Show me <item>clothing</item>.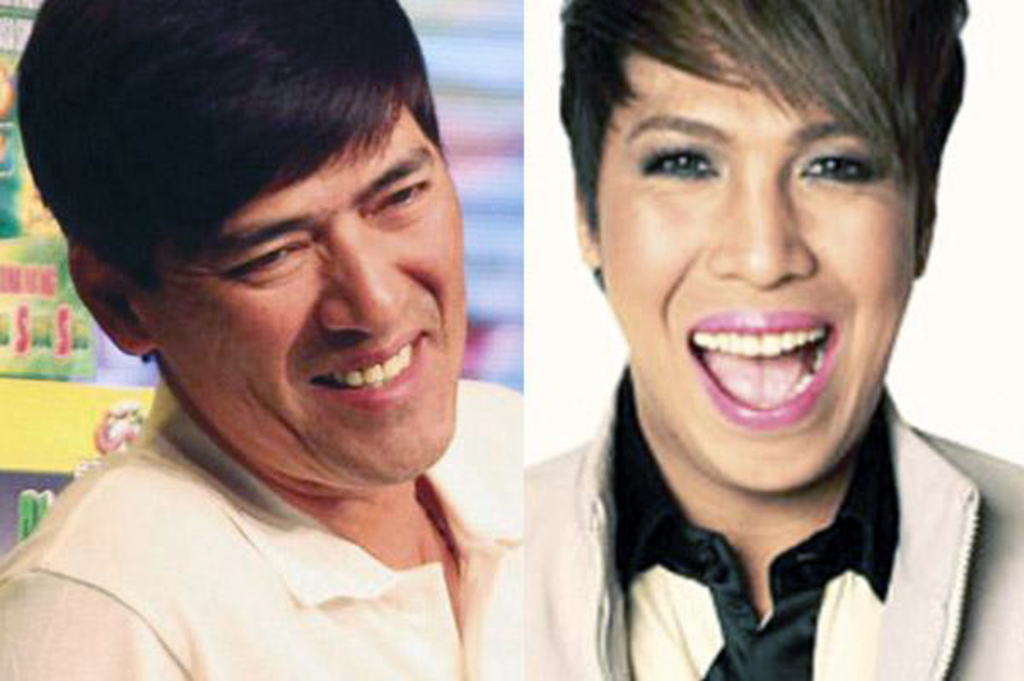
<item>clothing</item> is here: pyautogui.locateOnScreen(526, 355, 1022, 679).
